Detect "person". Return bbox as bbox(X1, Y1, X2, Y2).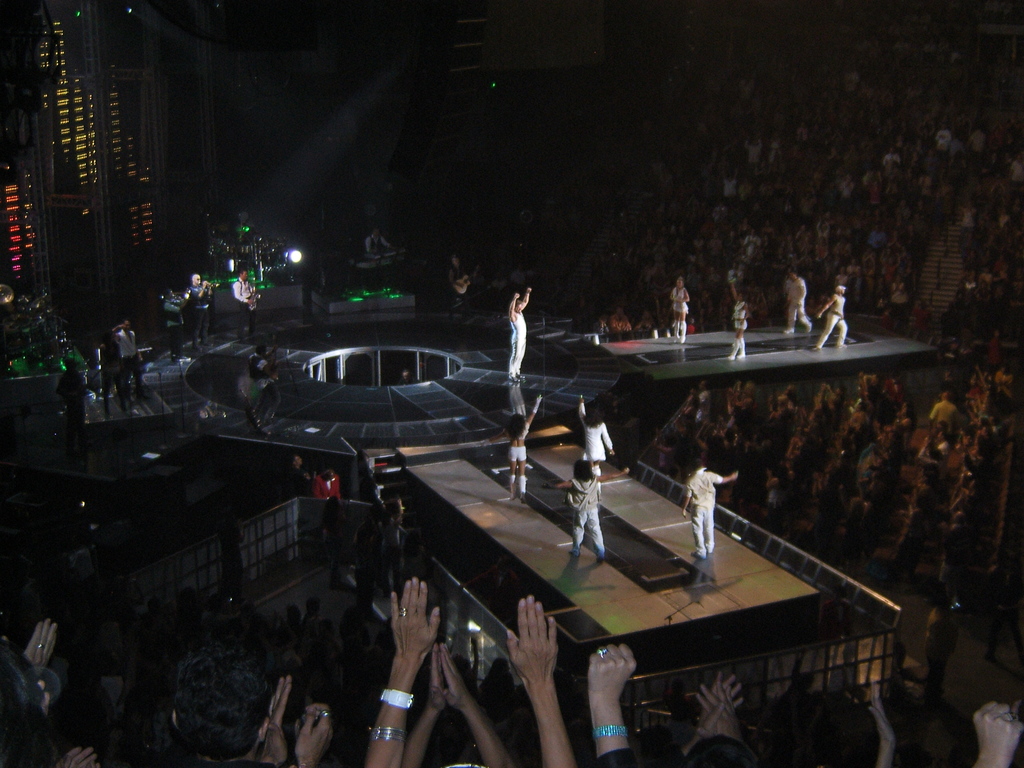
bbox(364, 226, 399, 253).
